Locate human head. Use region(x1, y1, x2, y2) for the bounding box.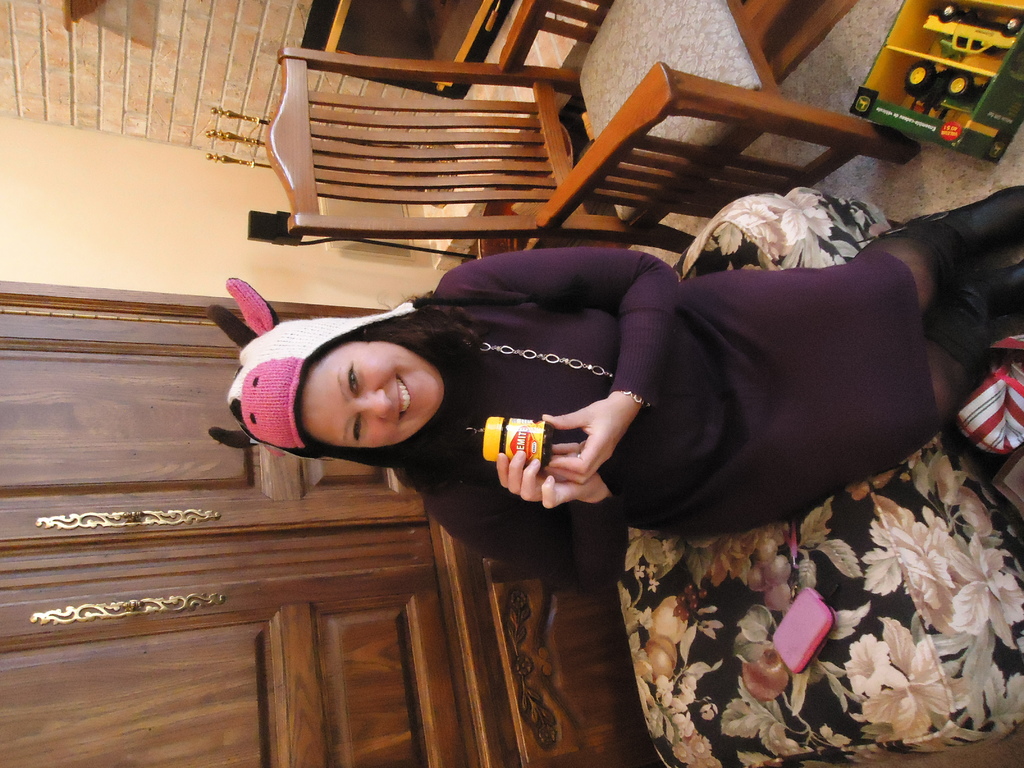
region(284, 326, 445, 455).
